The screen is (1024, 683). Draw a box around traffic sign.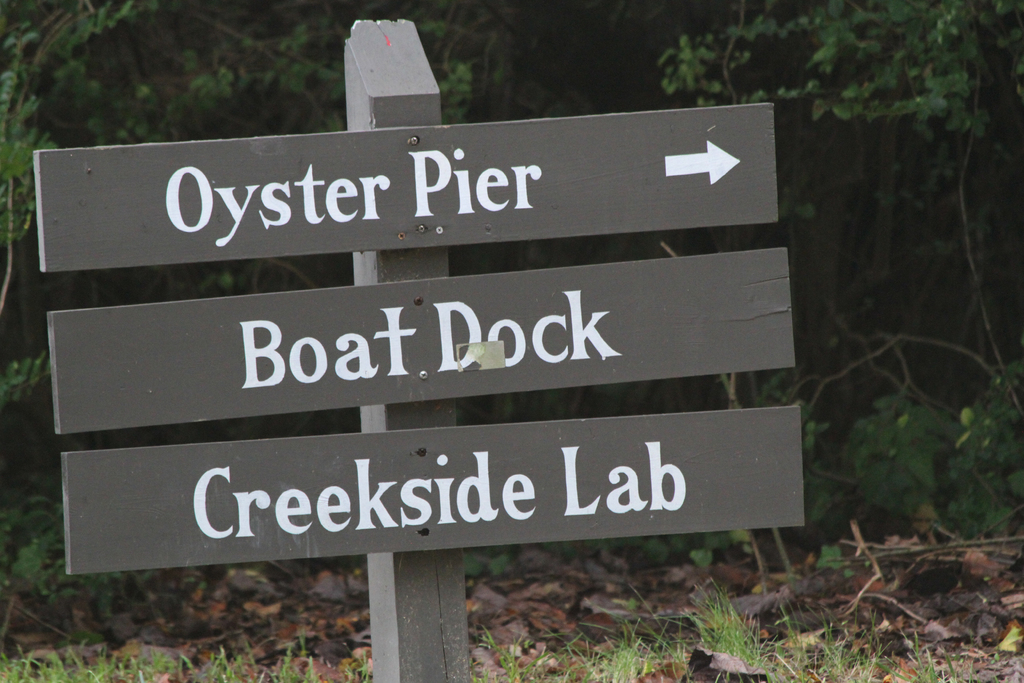
<box>33,103,777,274</box>.
